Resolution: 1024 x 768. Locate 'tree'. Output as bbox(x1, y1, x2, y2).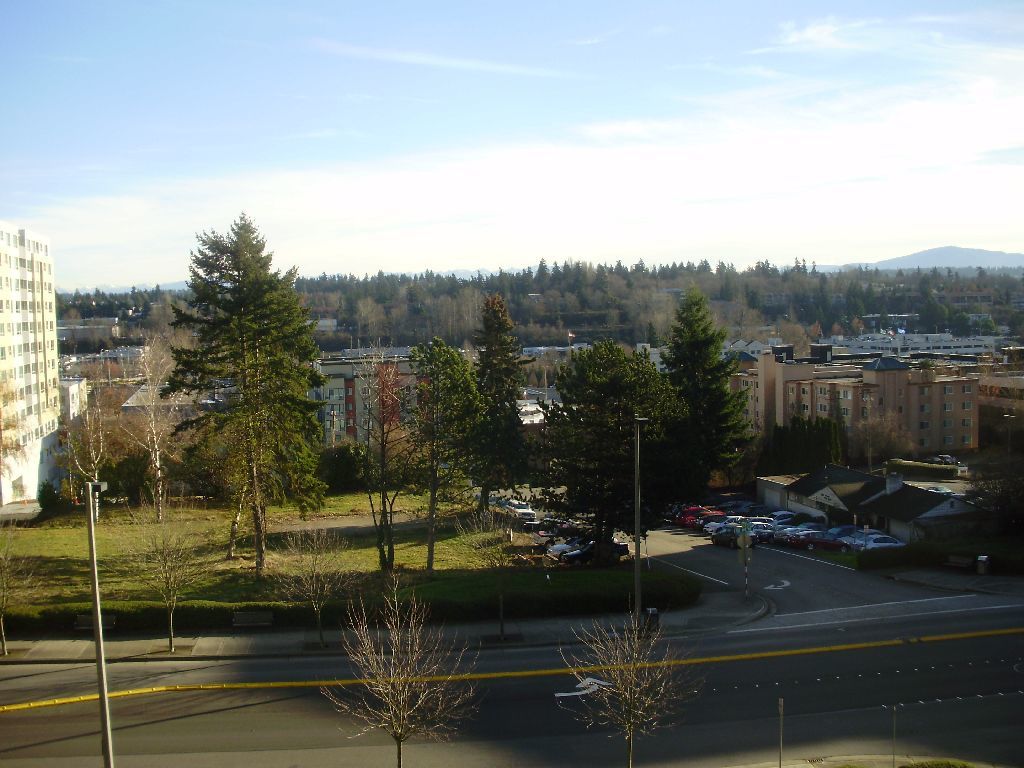
bbox(406, 326, 483, 542).
